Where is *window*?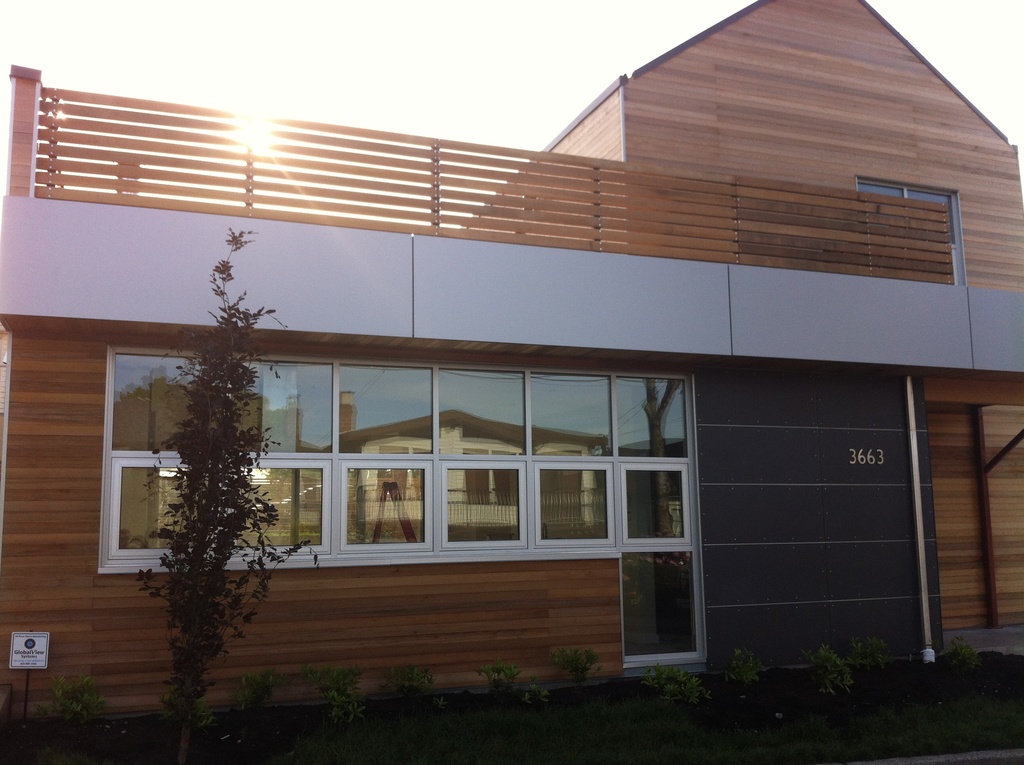
<box>858,177,968,289</box>.
